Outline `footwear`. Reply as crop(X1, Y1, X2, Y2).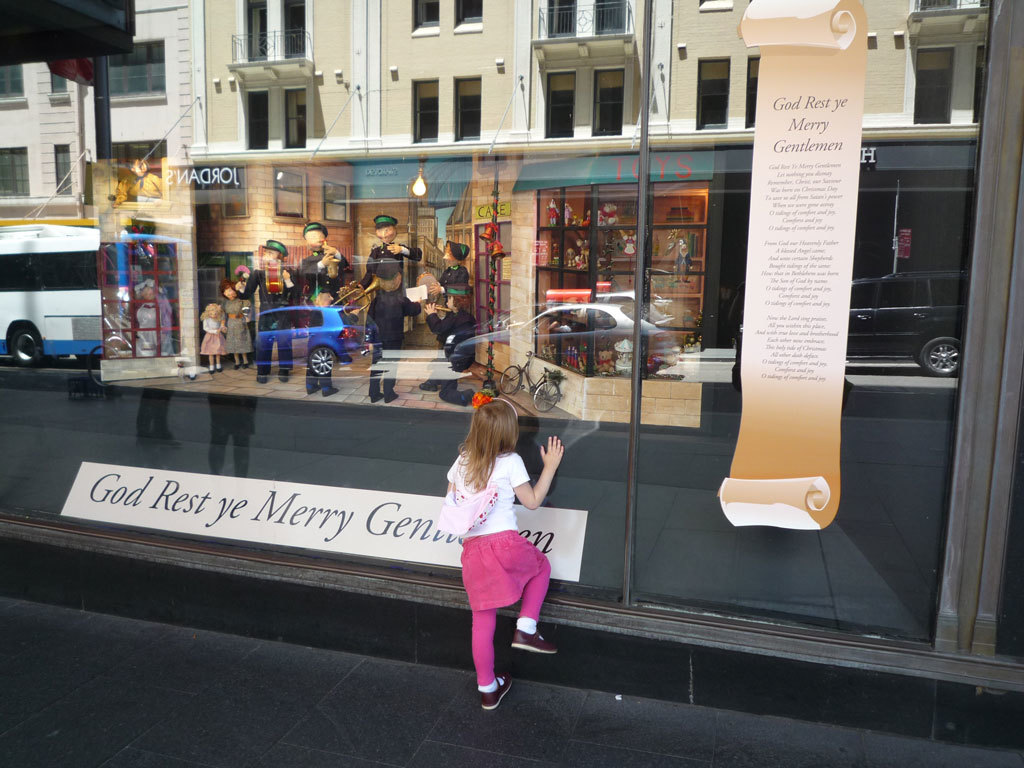
crop(209, 370, 212, 374).
